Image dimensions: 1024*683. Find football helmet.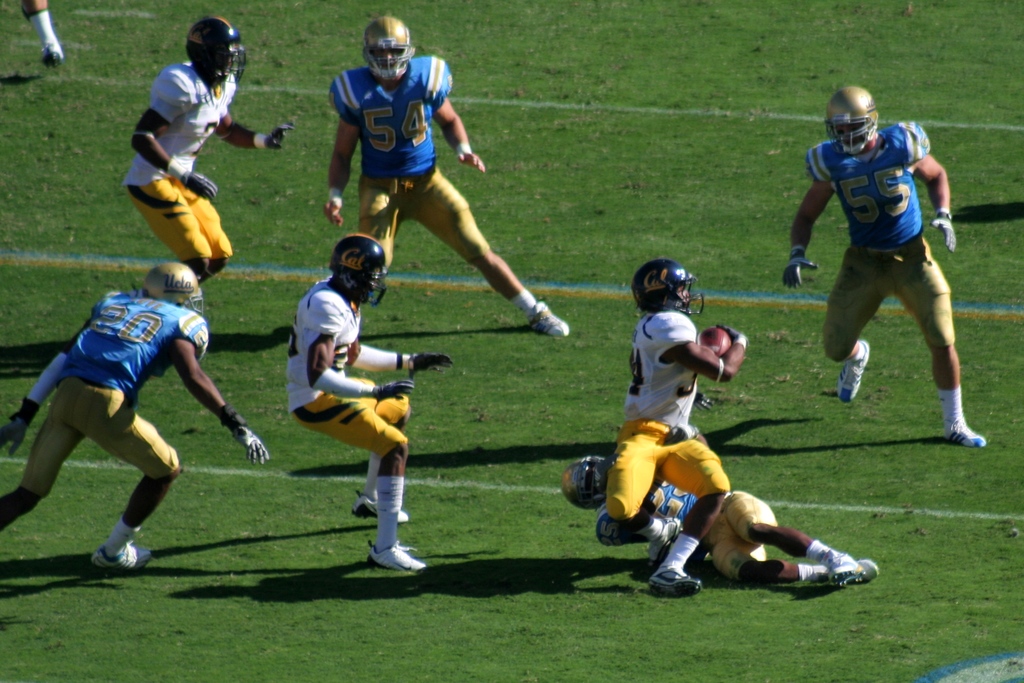
region(332, 232, 388, 309).
